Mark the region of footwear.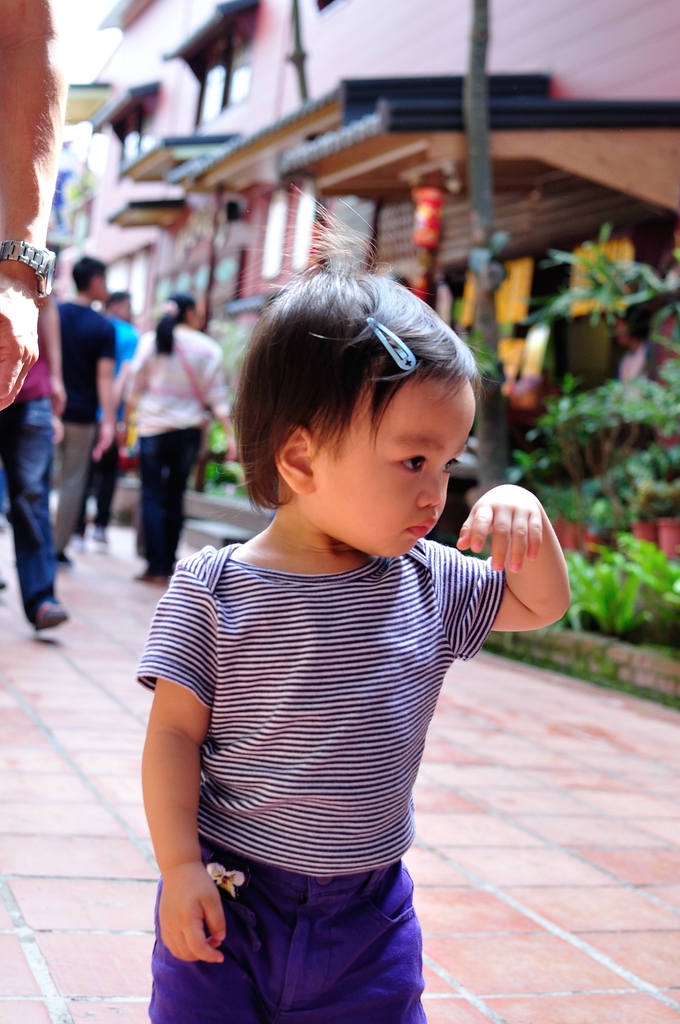
Region: 36 591 73 638.
